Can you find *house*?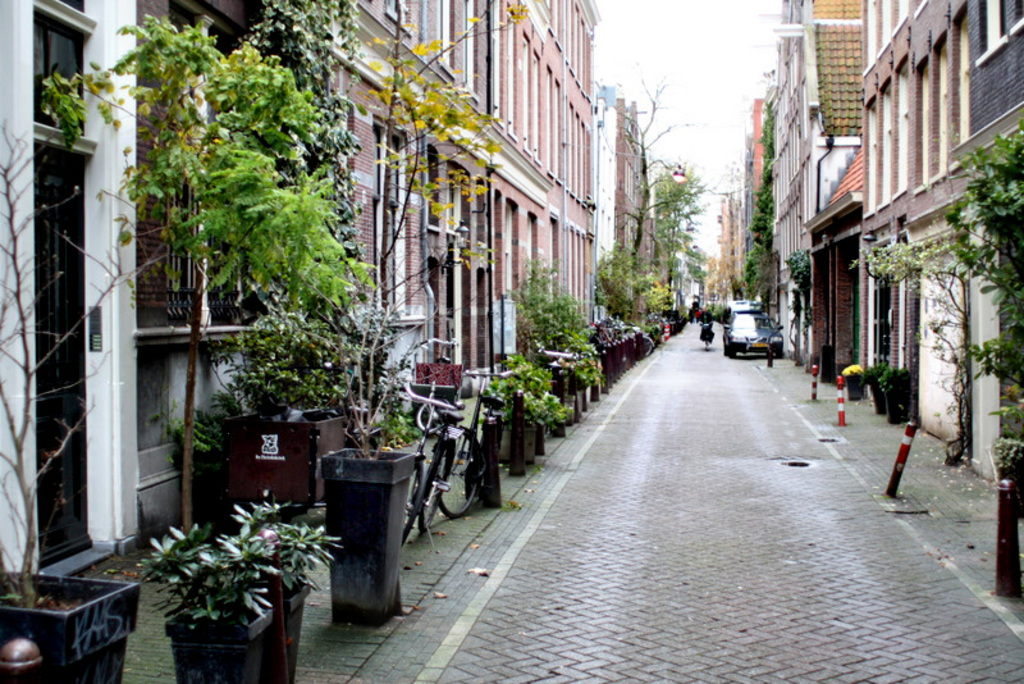
Yes, bounding box: (left=781, top=33, right=1012, bottom=464).
